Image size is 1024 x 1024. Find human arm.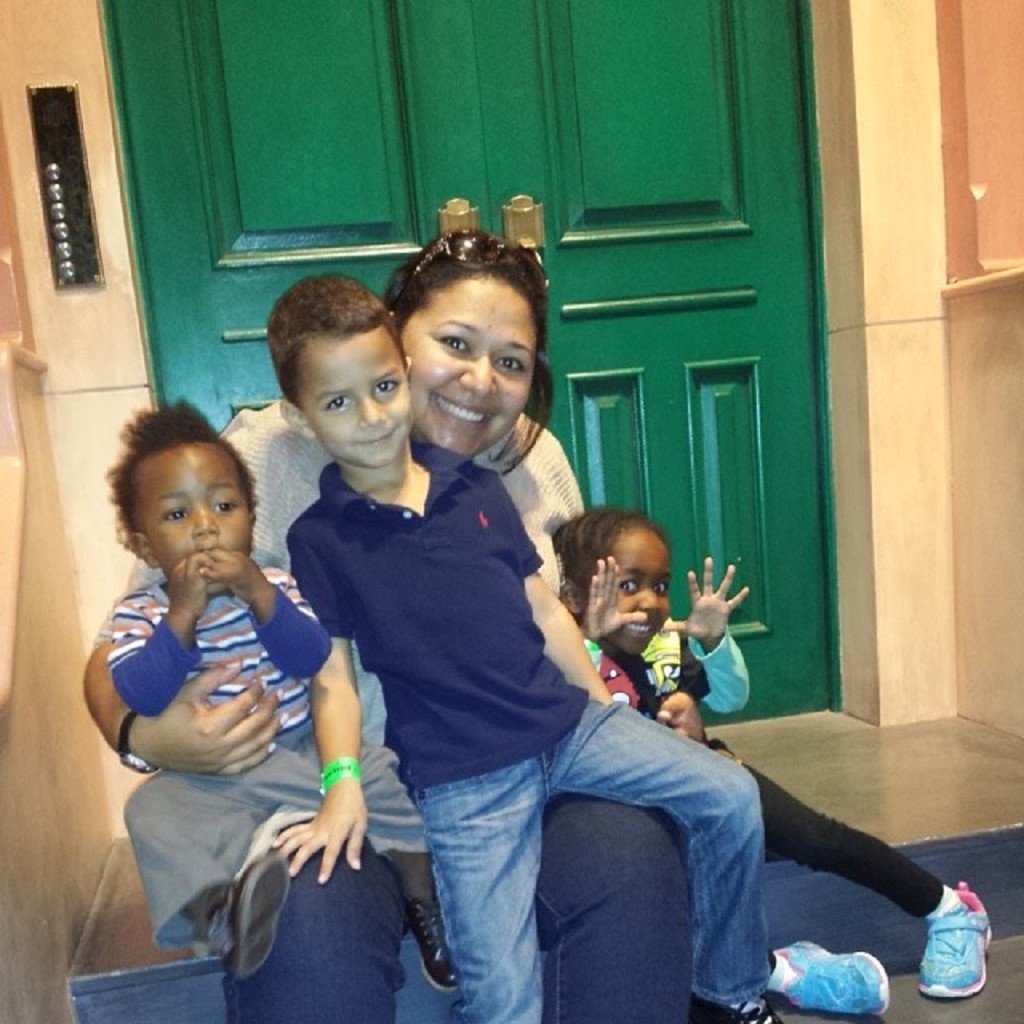
571,552,658,650.
